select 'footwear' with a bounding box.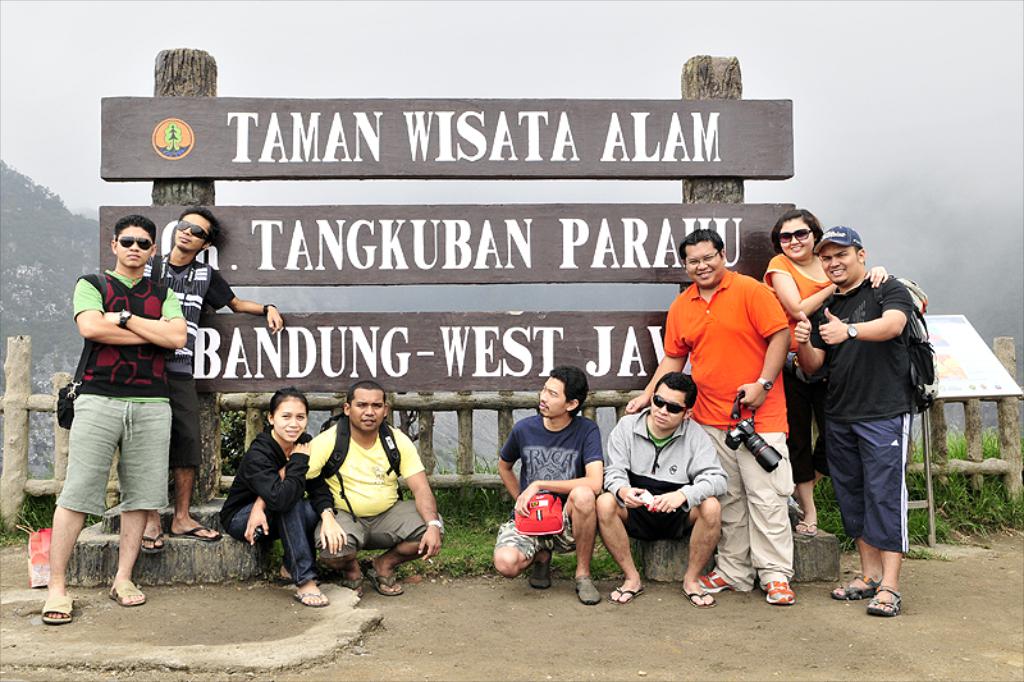
138,519,166,558.
